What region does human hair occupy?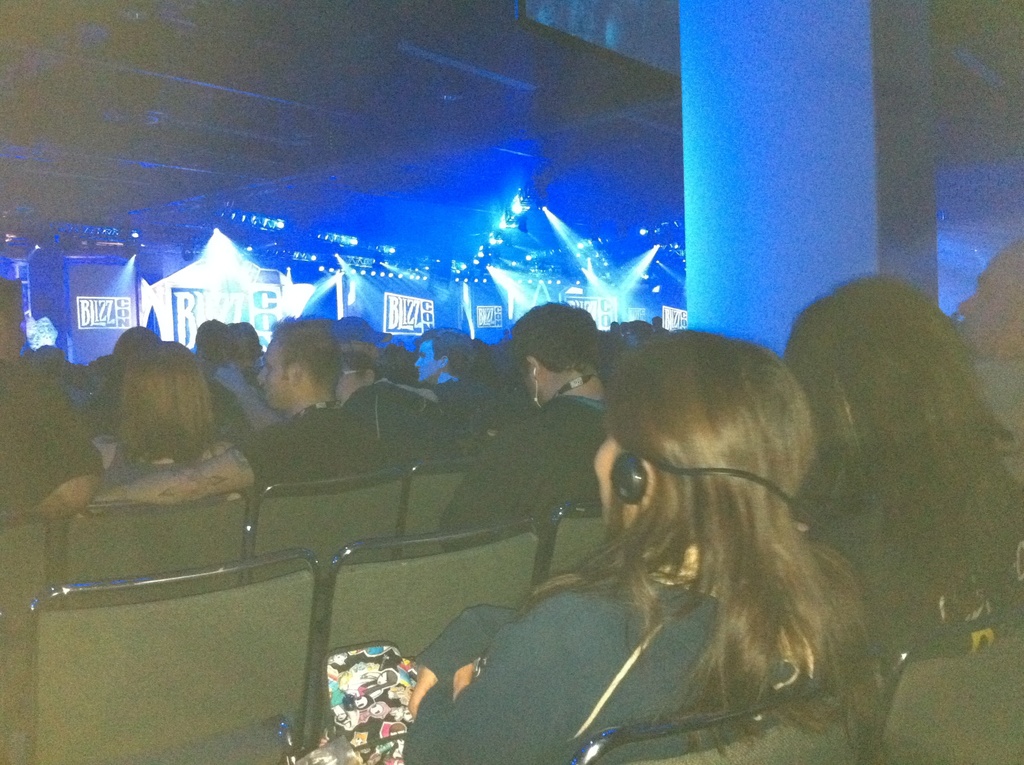
<box>783,273,1023,606</box>.
